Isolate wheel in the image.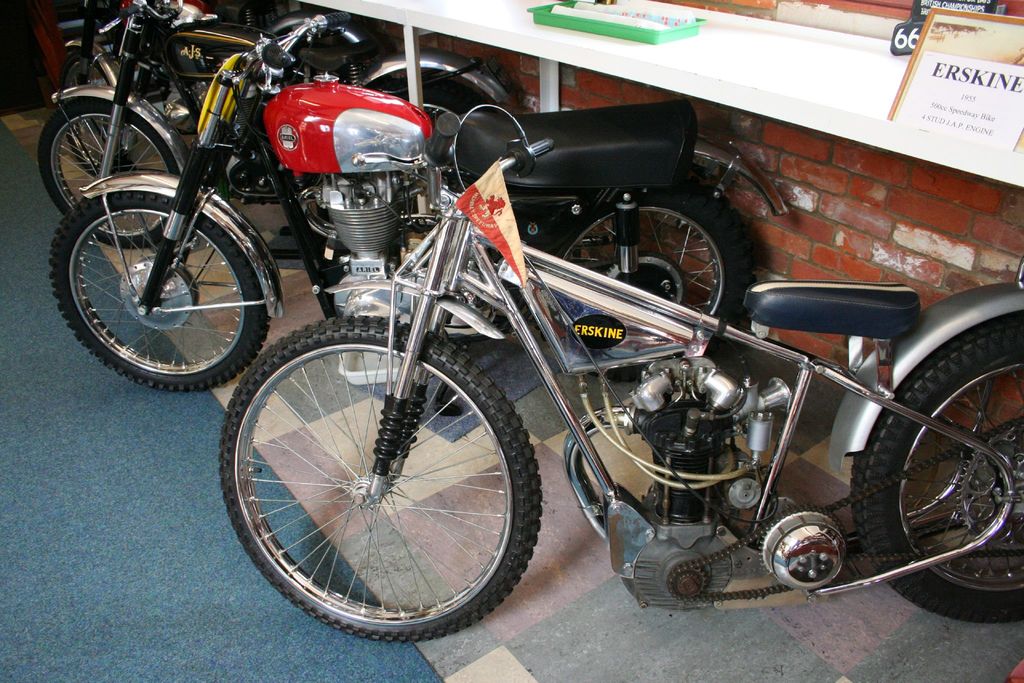
Isolated region: 371 79 497 115.
